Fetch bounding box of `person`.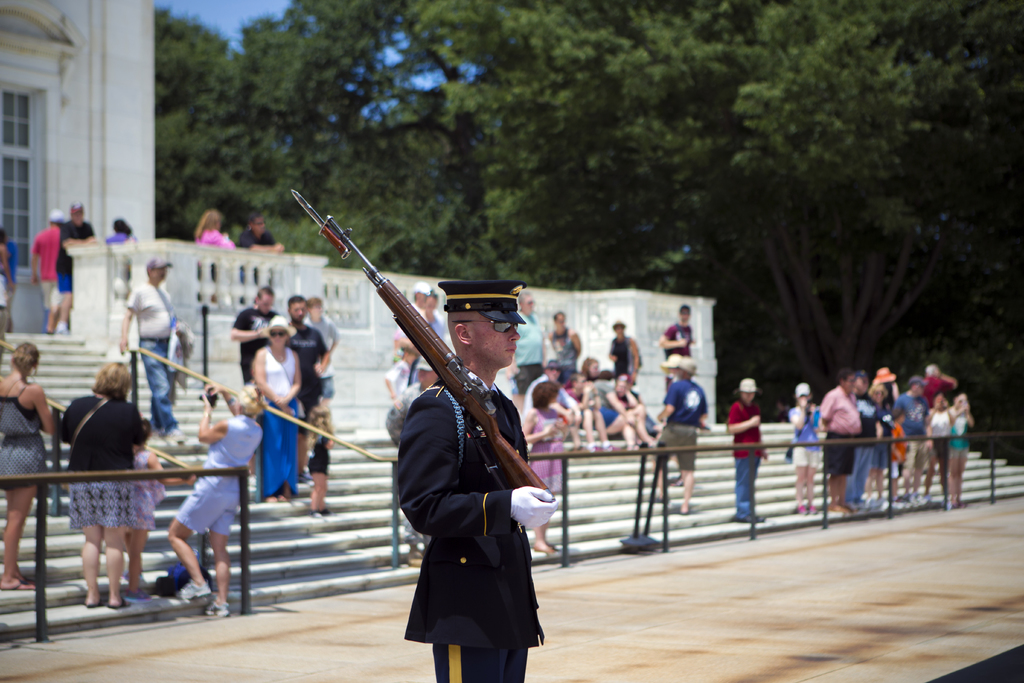
Bbox: [x1=130, y1=425, x2=191, y2=603].
